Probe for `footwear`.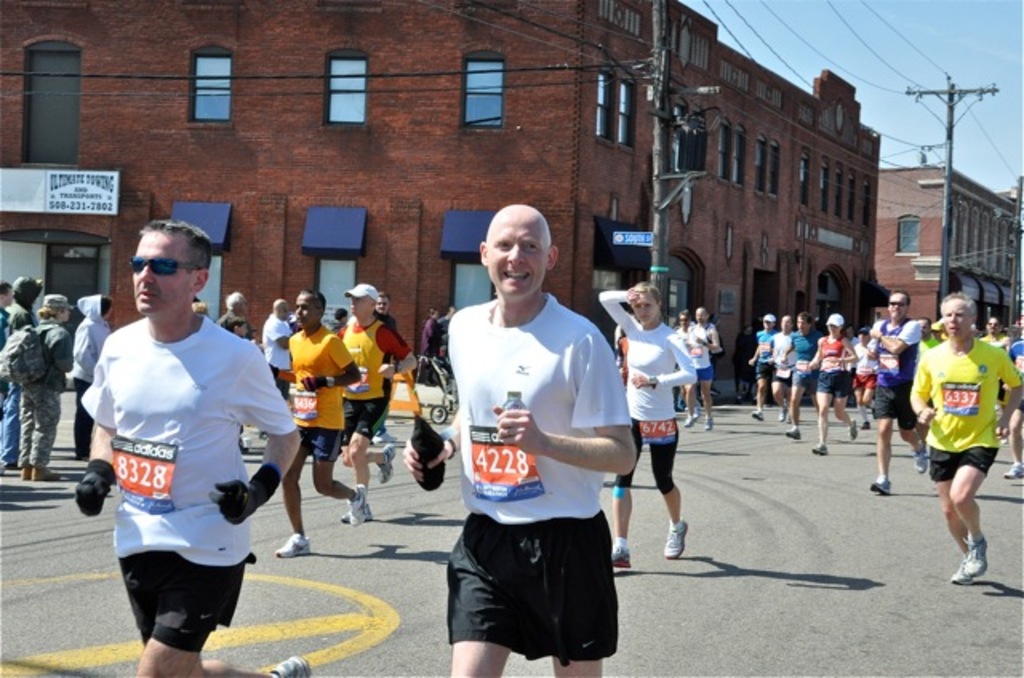
Probe result: crop(1003, 461, 1022, 478).
